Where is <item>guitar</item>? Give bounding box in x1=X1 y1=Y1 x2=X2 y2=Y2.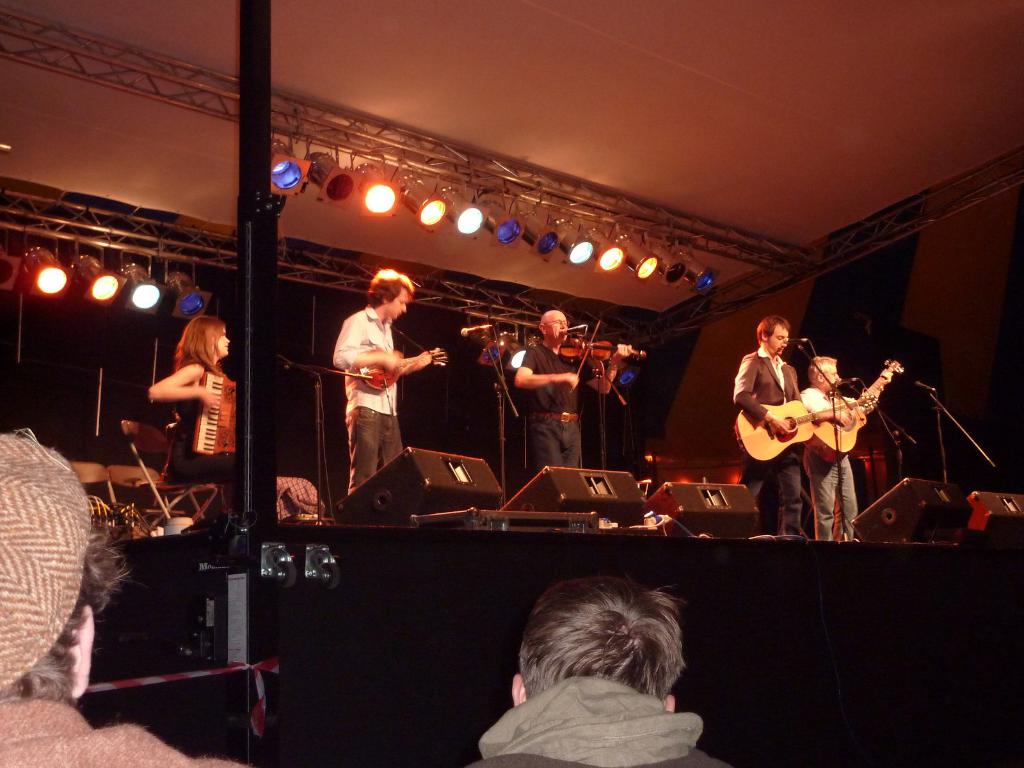
x1=356 y1=349 x2=442 y2=395.
